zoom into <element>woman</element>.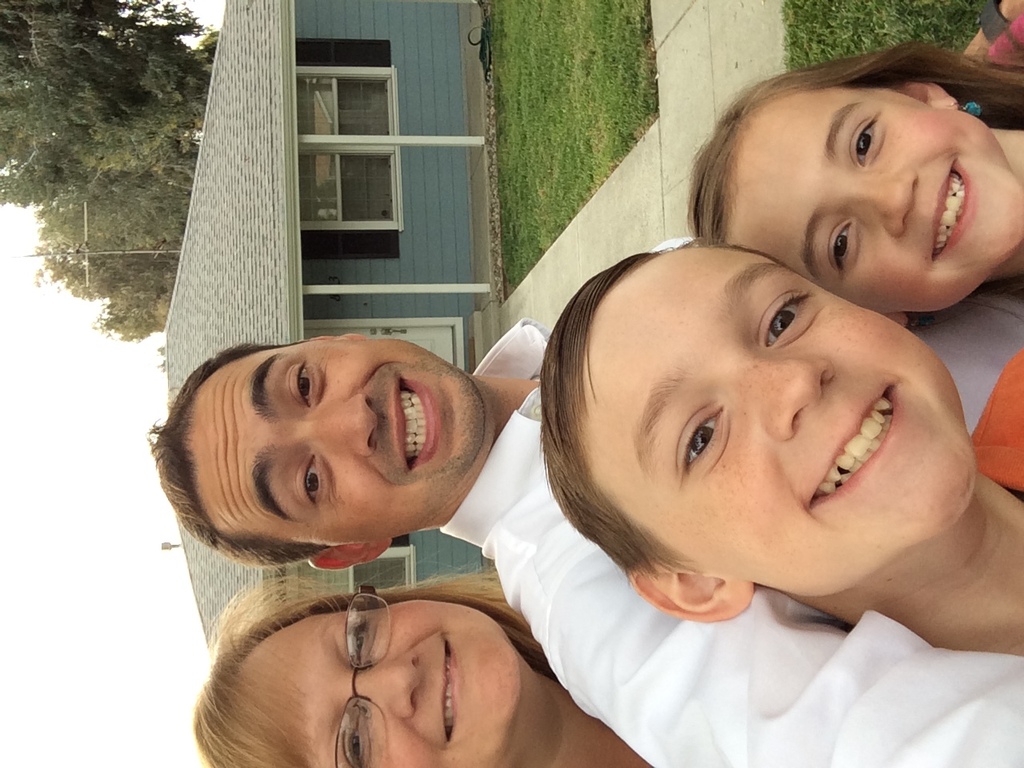
Zoom target: pyautogui.locateOnScreen(189, 566, 650, 767).
